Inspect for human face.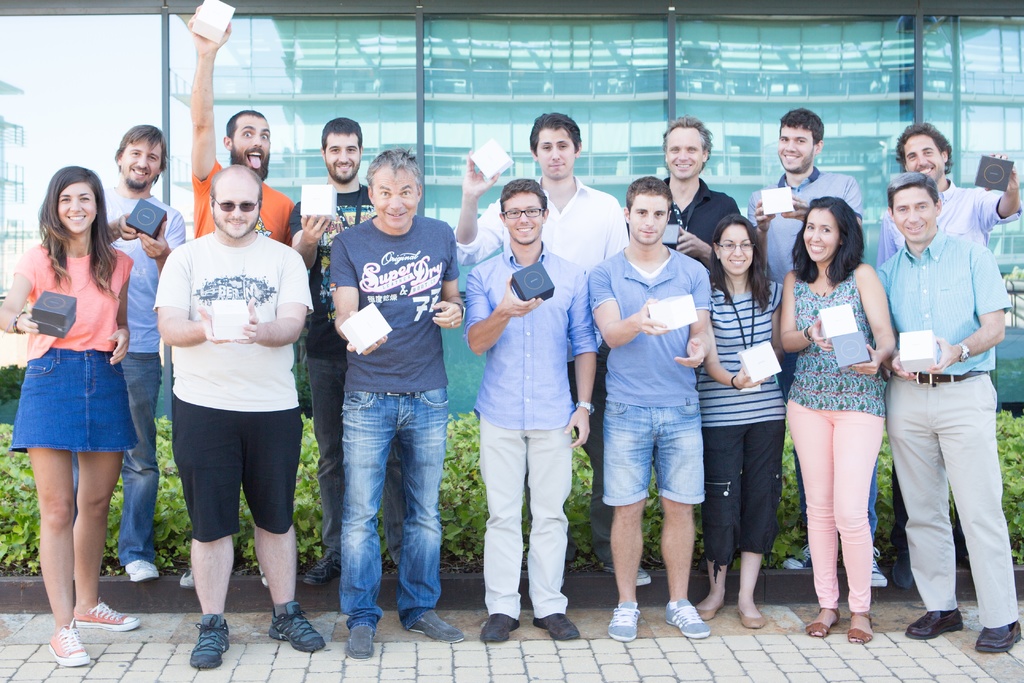
Inspection: (211,172,258,235).
